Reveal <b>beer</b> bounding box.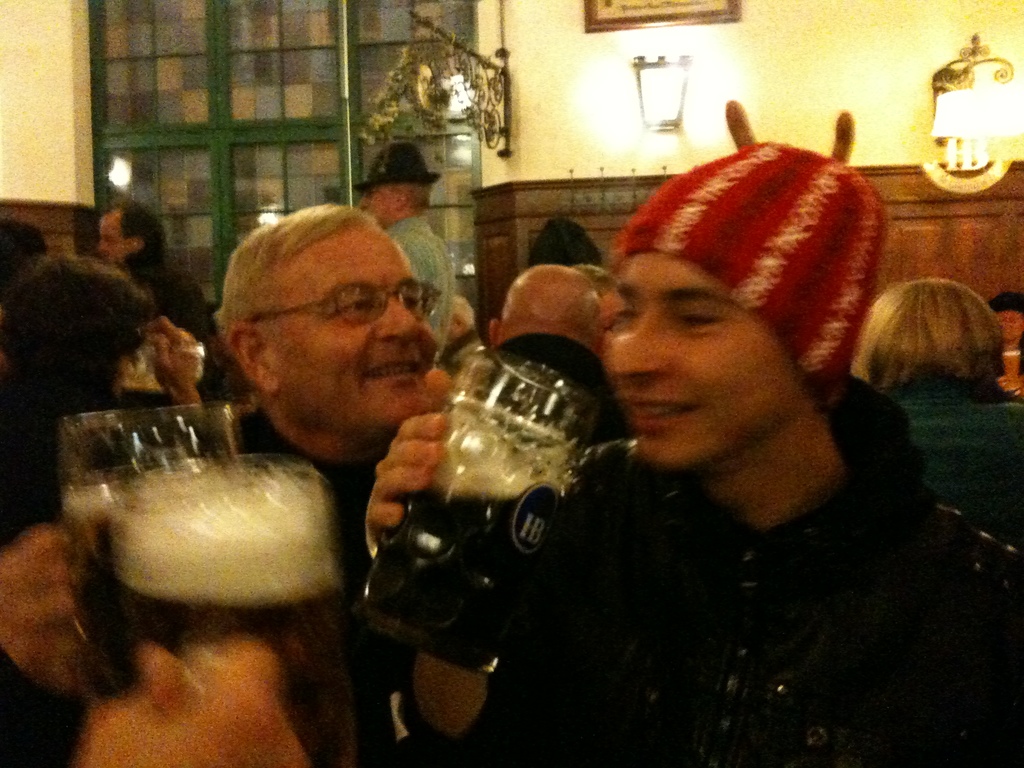
Revealed: box(111, 450, 342, 705).
